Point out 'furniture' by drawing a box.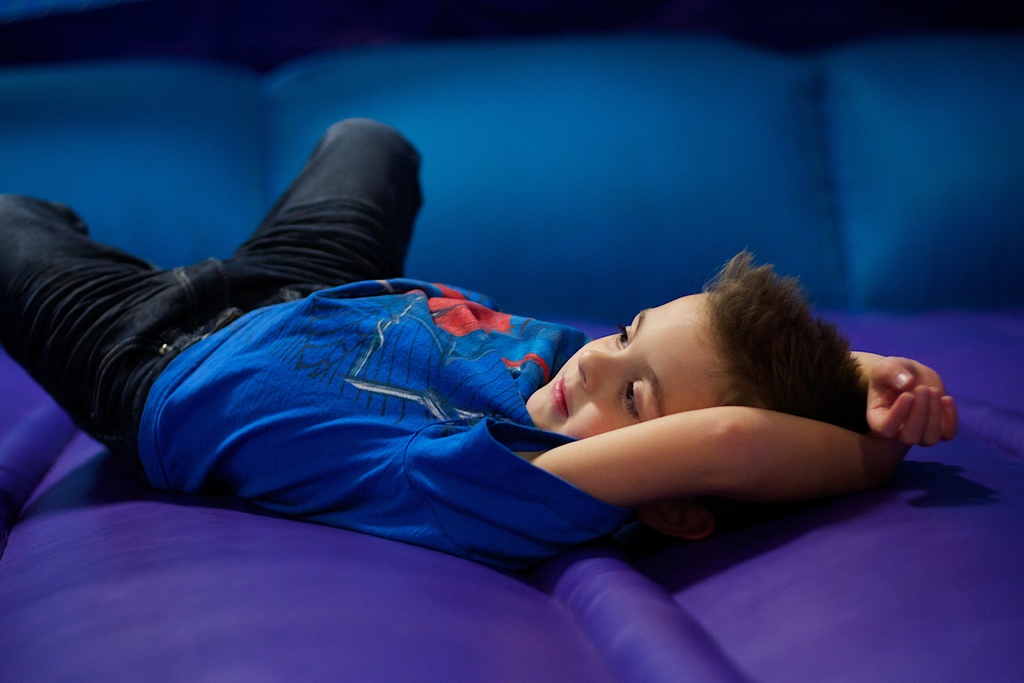
region(0, 19, 1023, 682).
